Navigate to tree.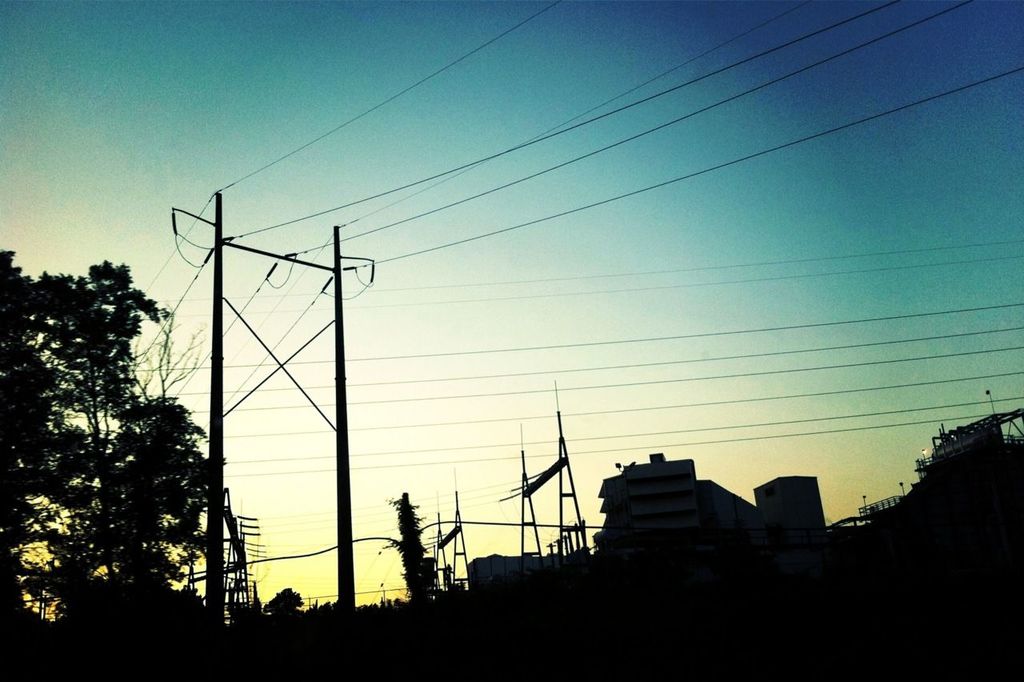
Navigation target: detection(261, 584, 303, 616).
